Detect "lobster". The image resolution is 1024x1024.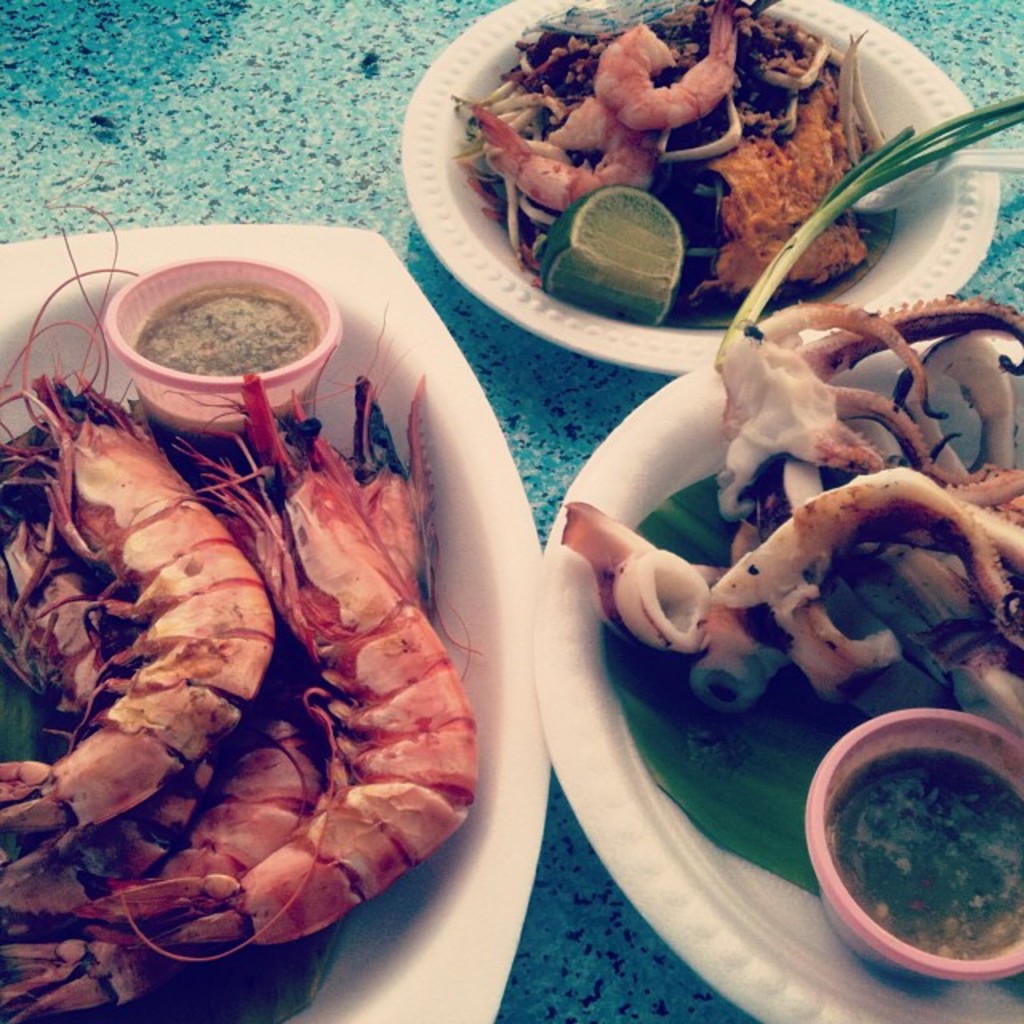
<region>0, 203, 478, 1022</region>.
